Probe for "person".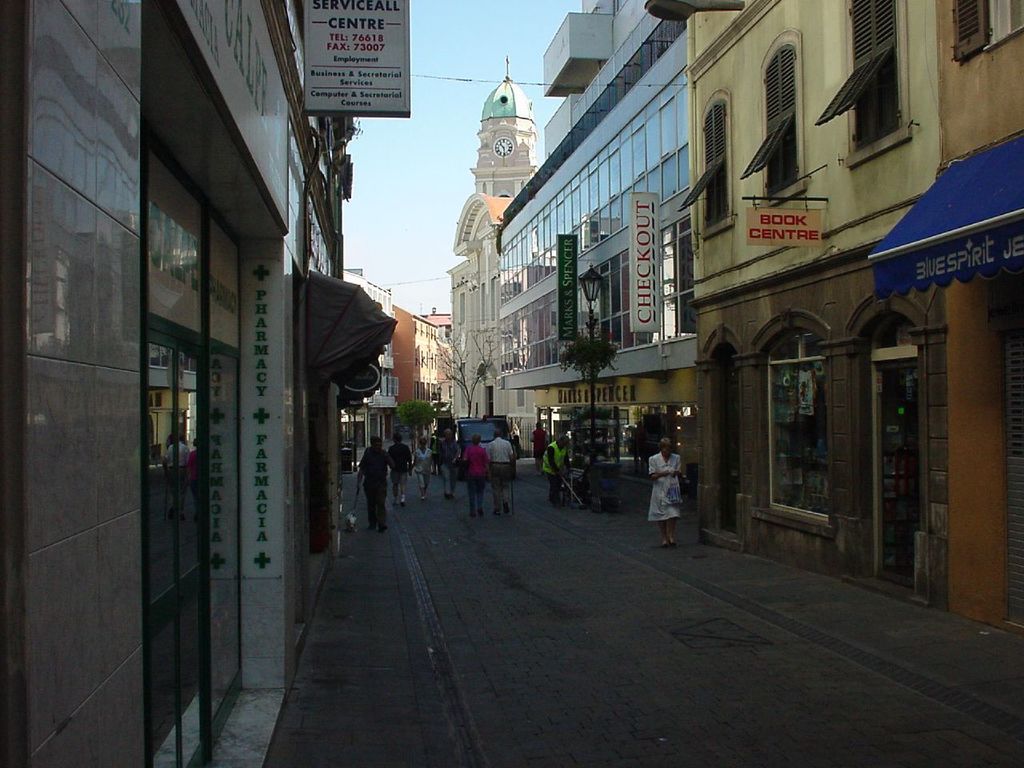
Probe result: x1=380 y1=434 x2=415 y2=510.
